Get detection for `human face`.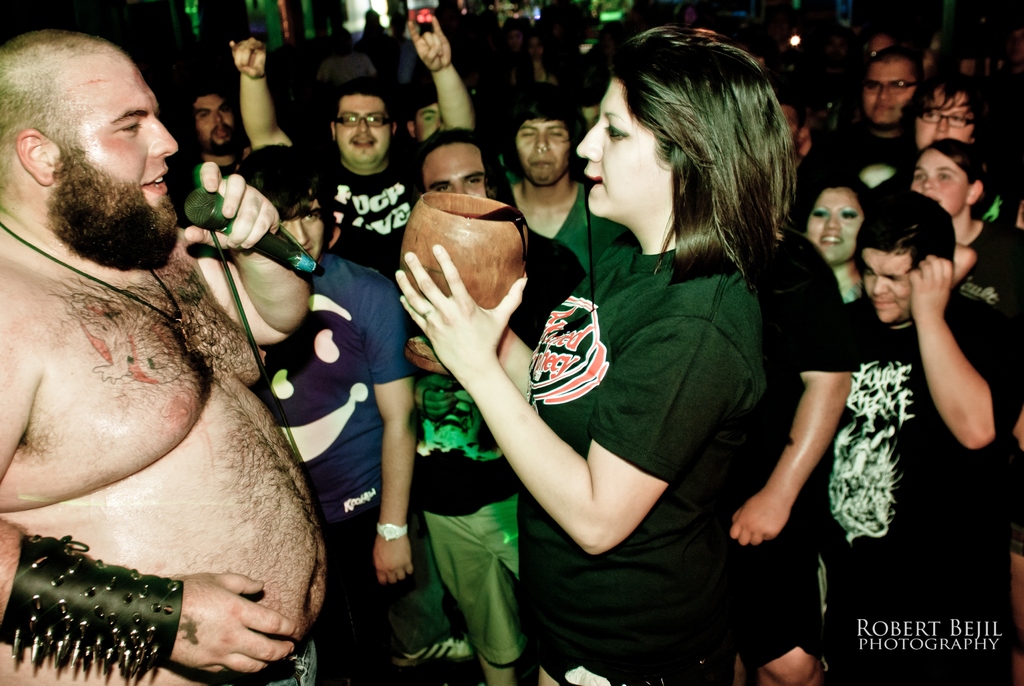
Detection: BBox(911, 145, 970, 216).
